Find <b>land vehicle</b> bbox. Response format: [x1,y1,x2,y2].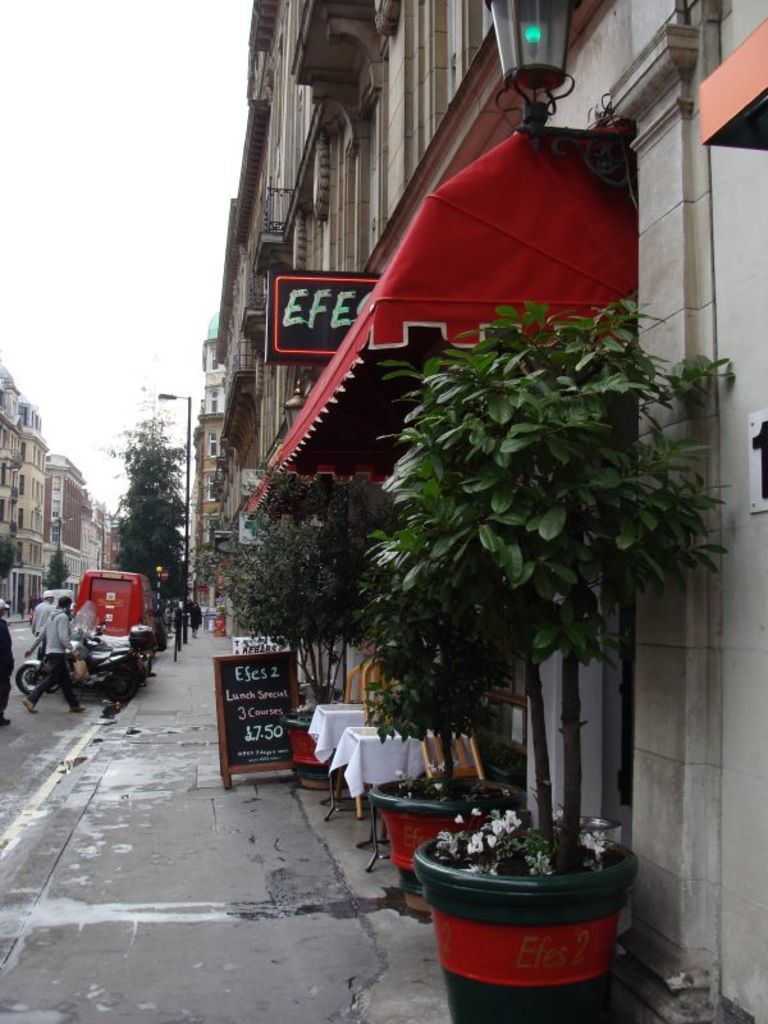
[40,584,74,611].
